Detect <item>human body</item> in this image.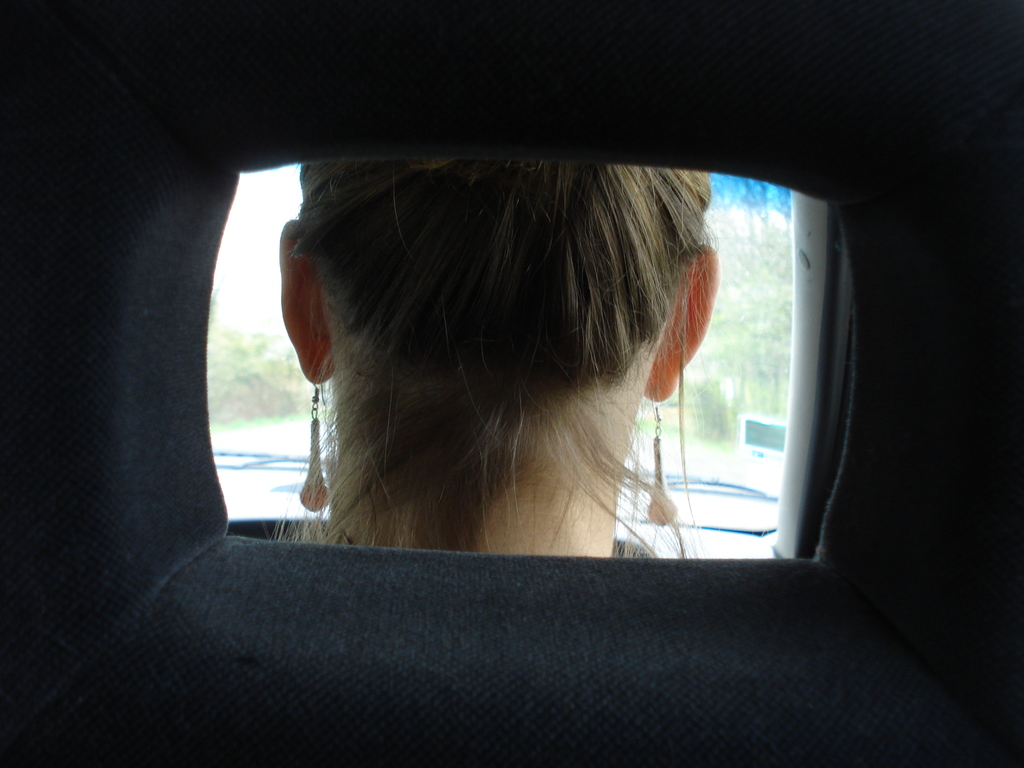
Detection: box=[268, 154, 716, 564].
